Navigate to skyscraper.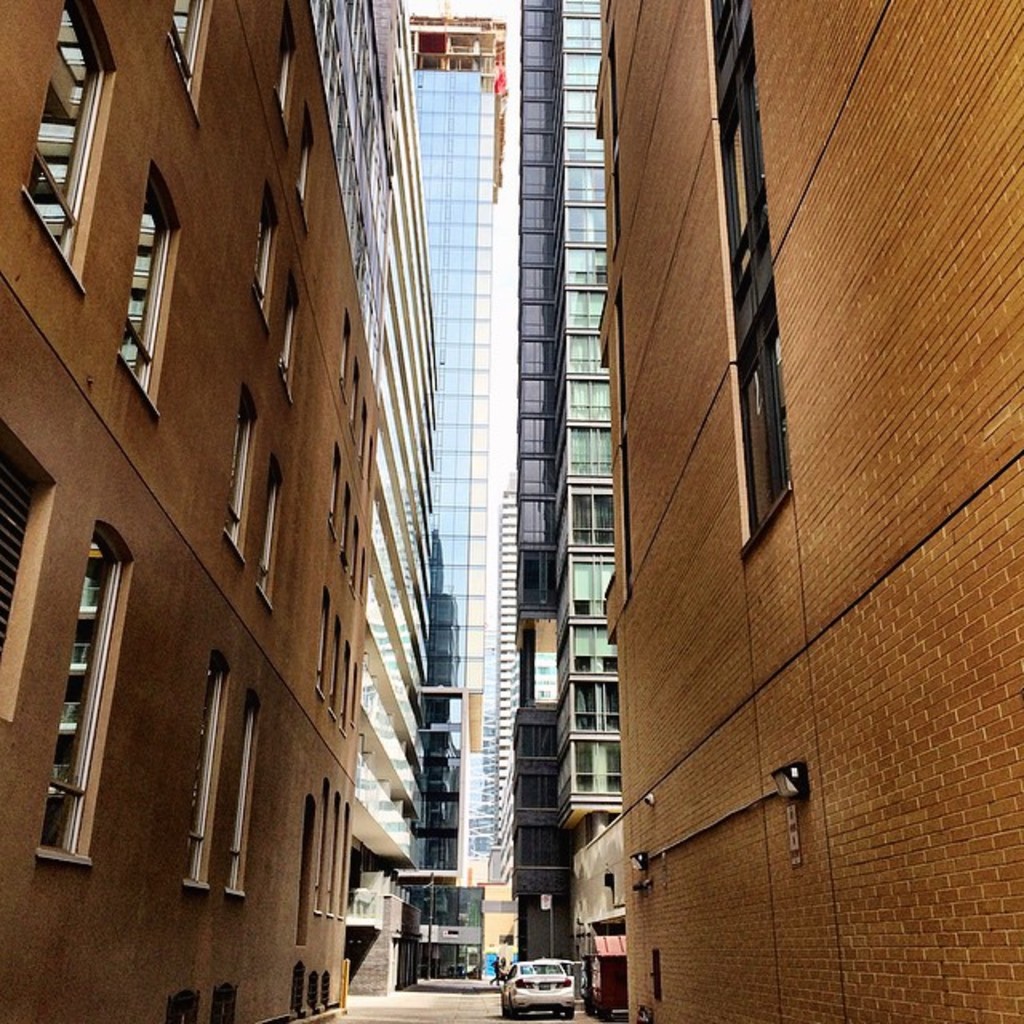
Navigation target: (506,0,626,963).
